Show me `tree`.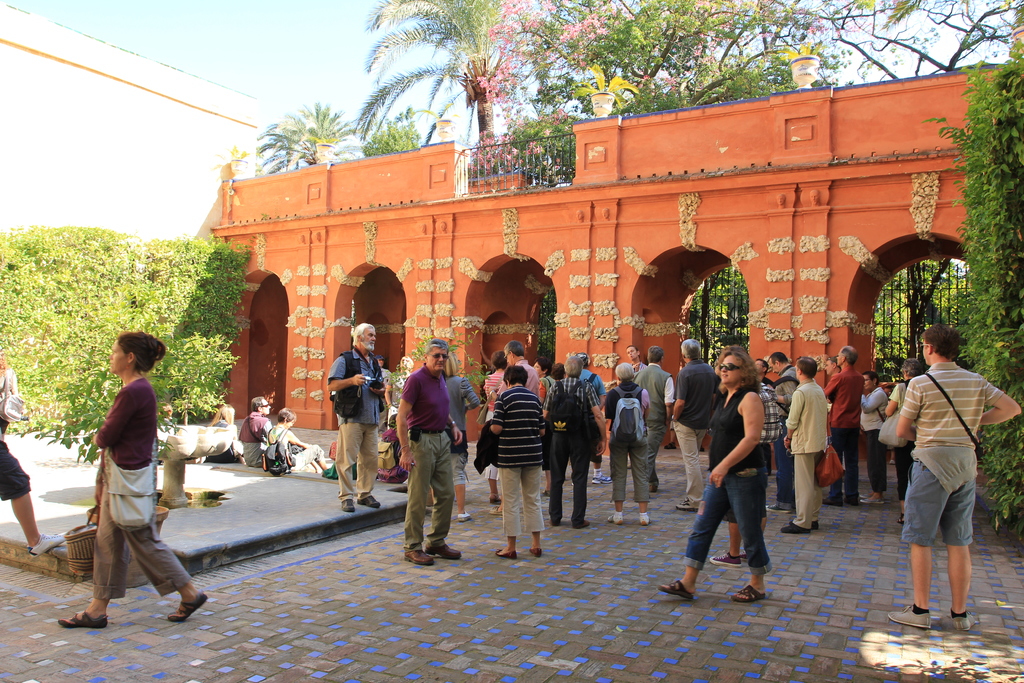
`tree` is here: <box>348,105,424,159</box>.
